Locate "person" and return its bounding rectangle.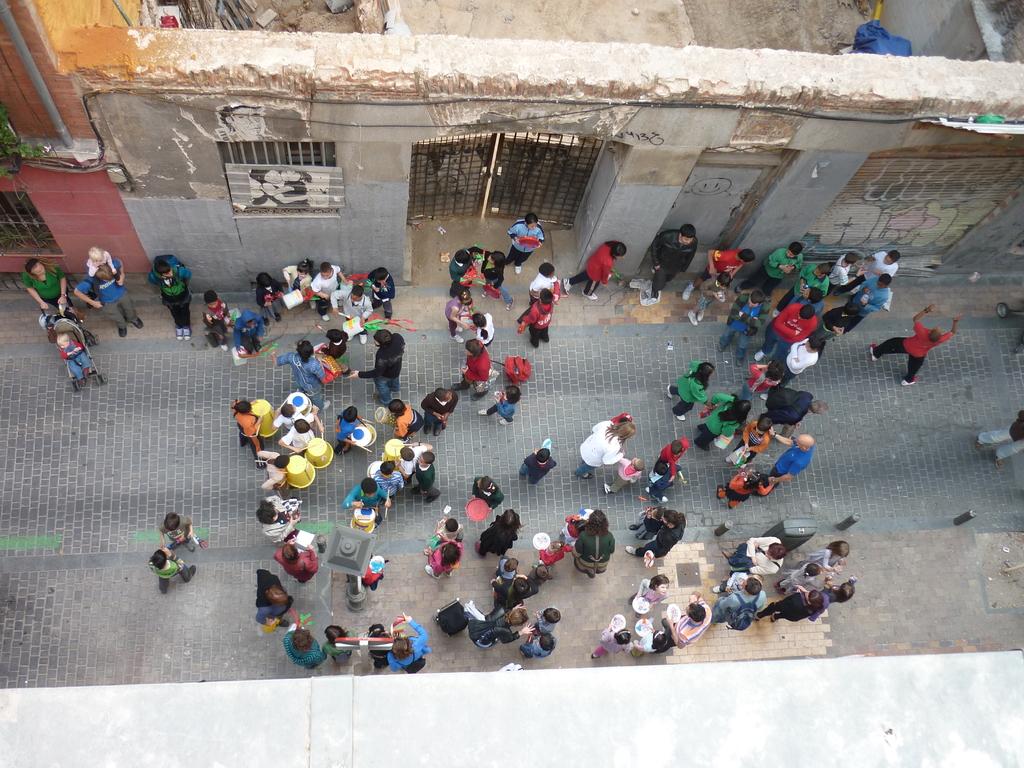
(717,289,770,366).
